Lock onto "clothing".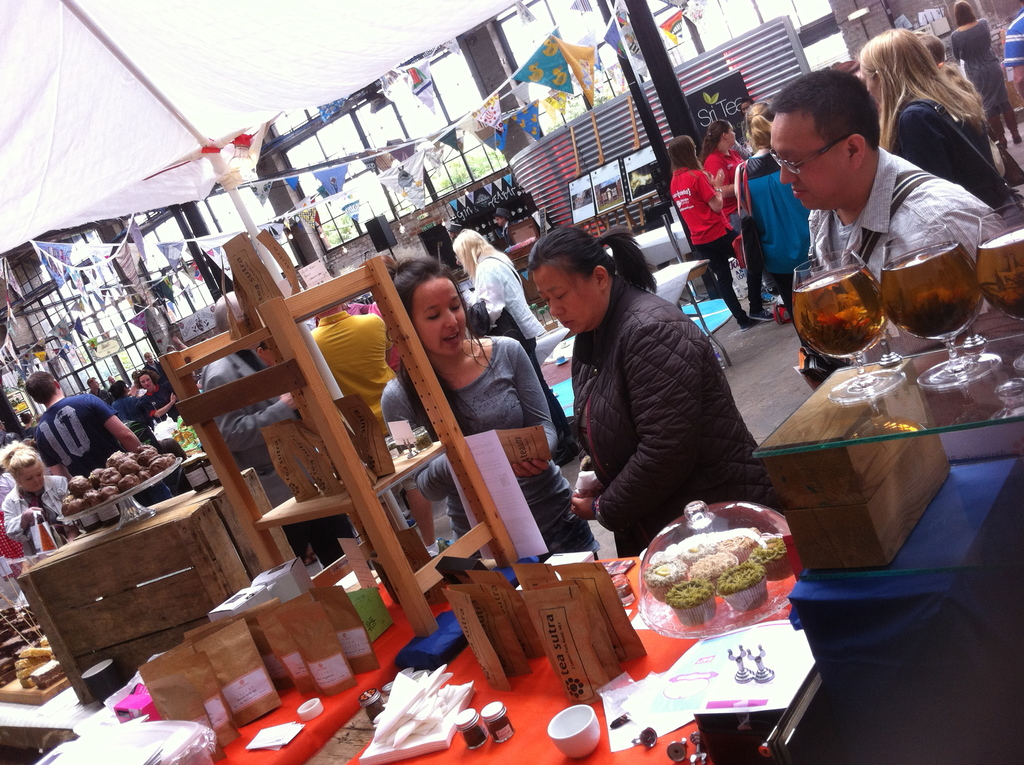
Locked: [380, 334, 601, 552].
